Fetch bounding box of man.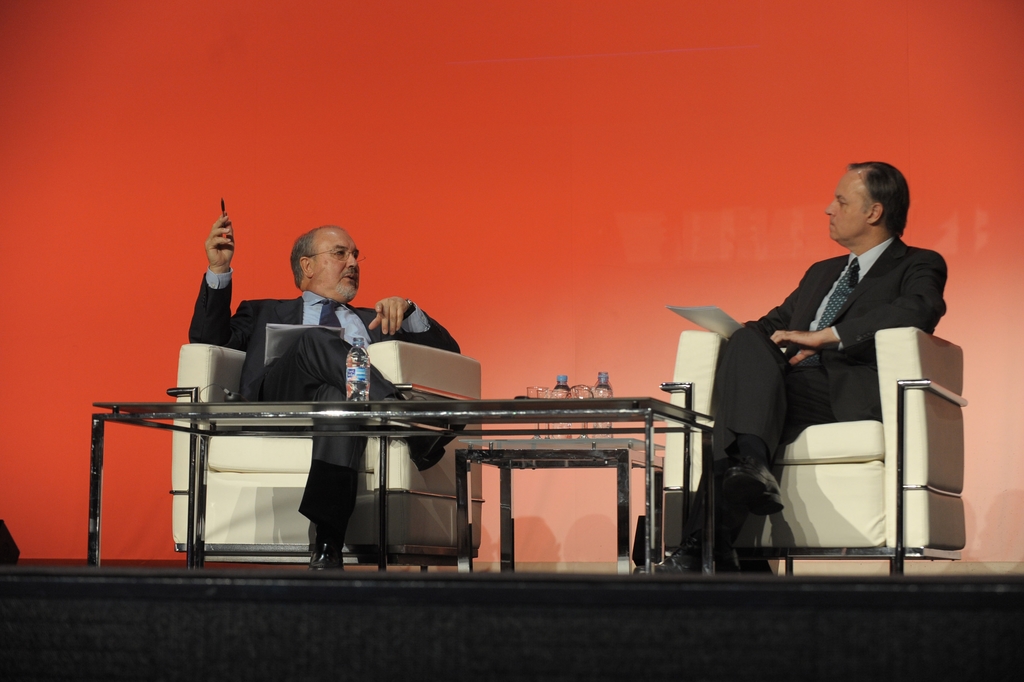
Bbox: [177,204,442,580].
